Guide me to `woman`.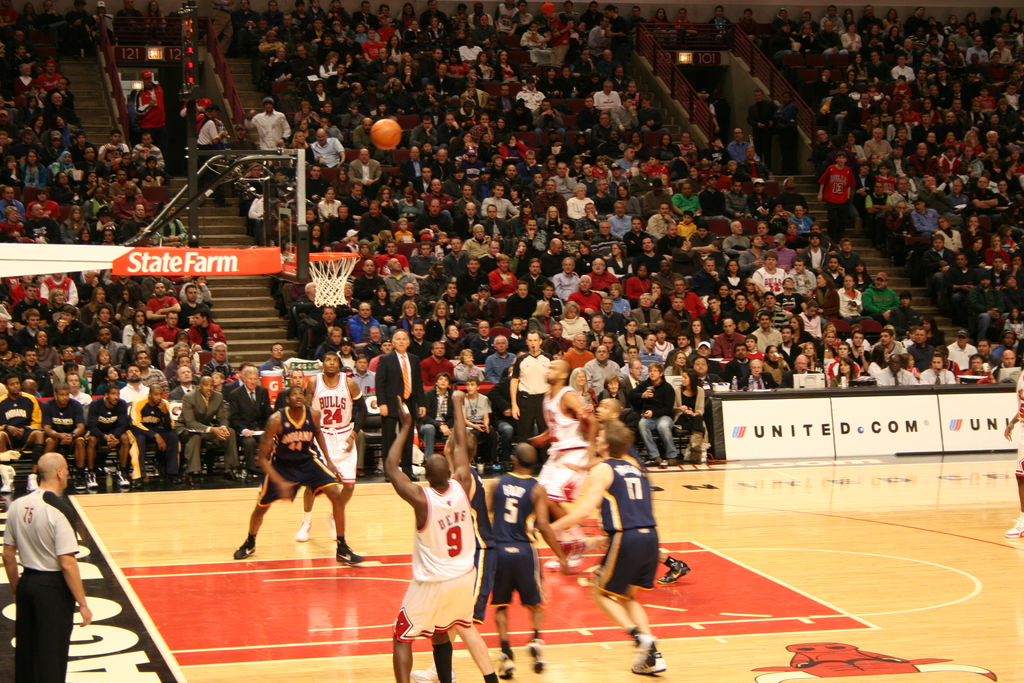
Guidance: (365, 178, 395, 215).
